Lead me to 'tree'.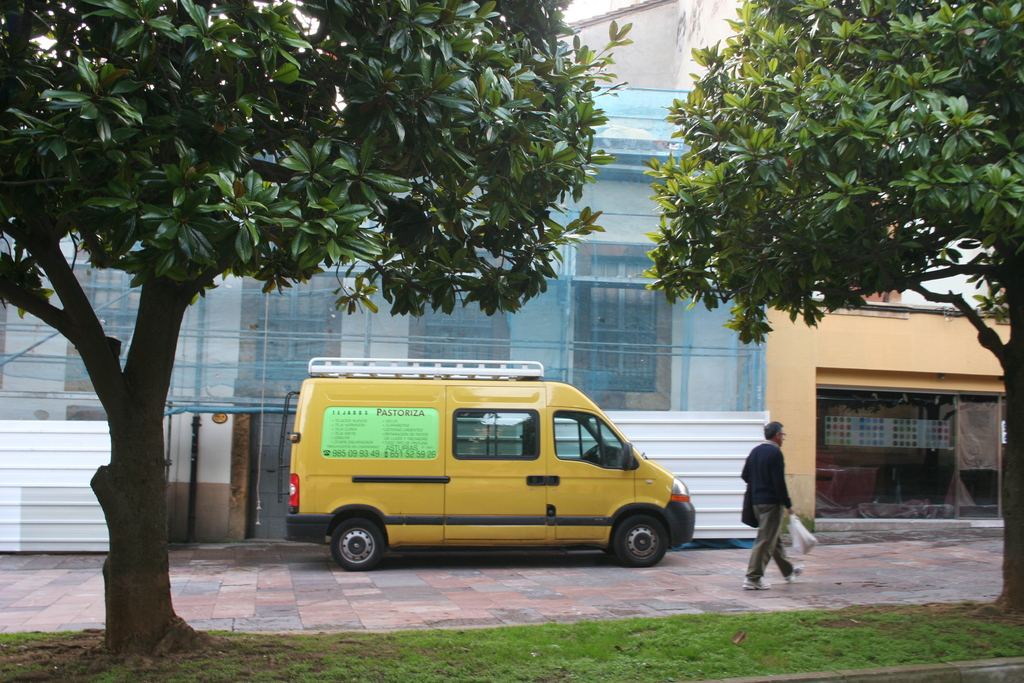
Lead to bbox(0, 0, 627, 668).
